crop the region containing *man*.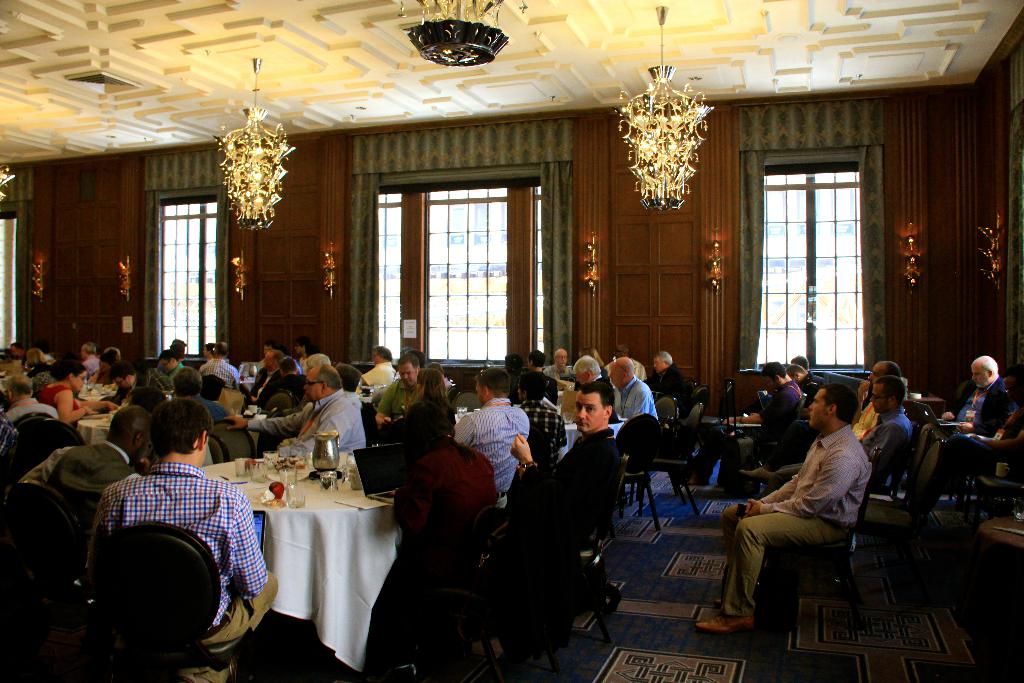
Crop region: box=[506, 385, 628, 531].
